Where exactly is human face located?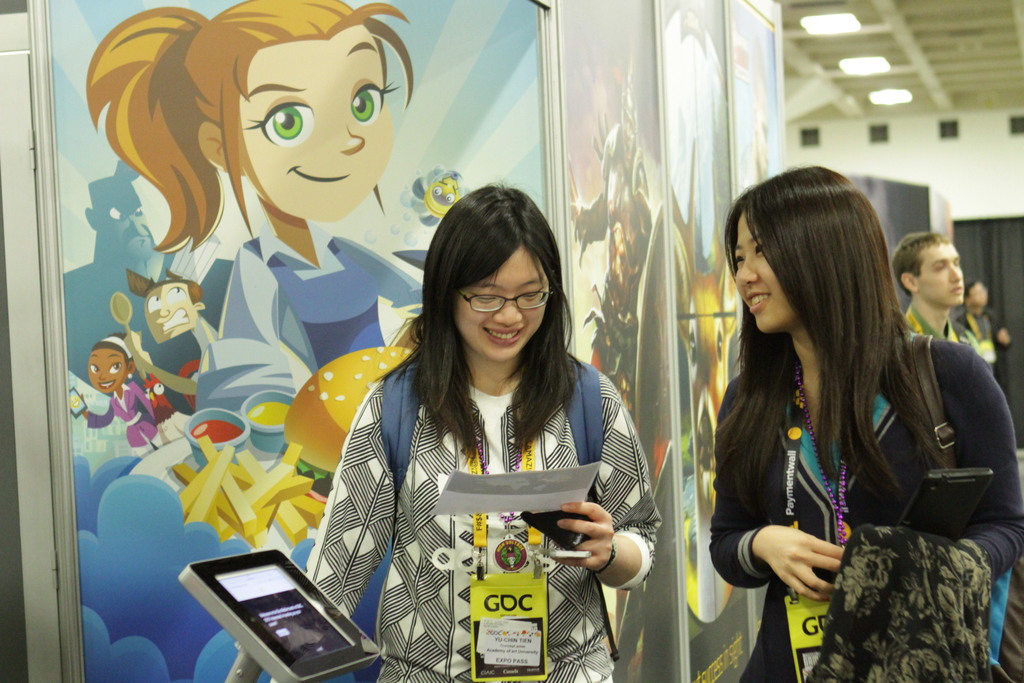
Its bounding box is (x1=913, y1=239, x2=964, y2=304).
